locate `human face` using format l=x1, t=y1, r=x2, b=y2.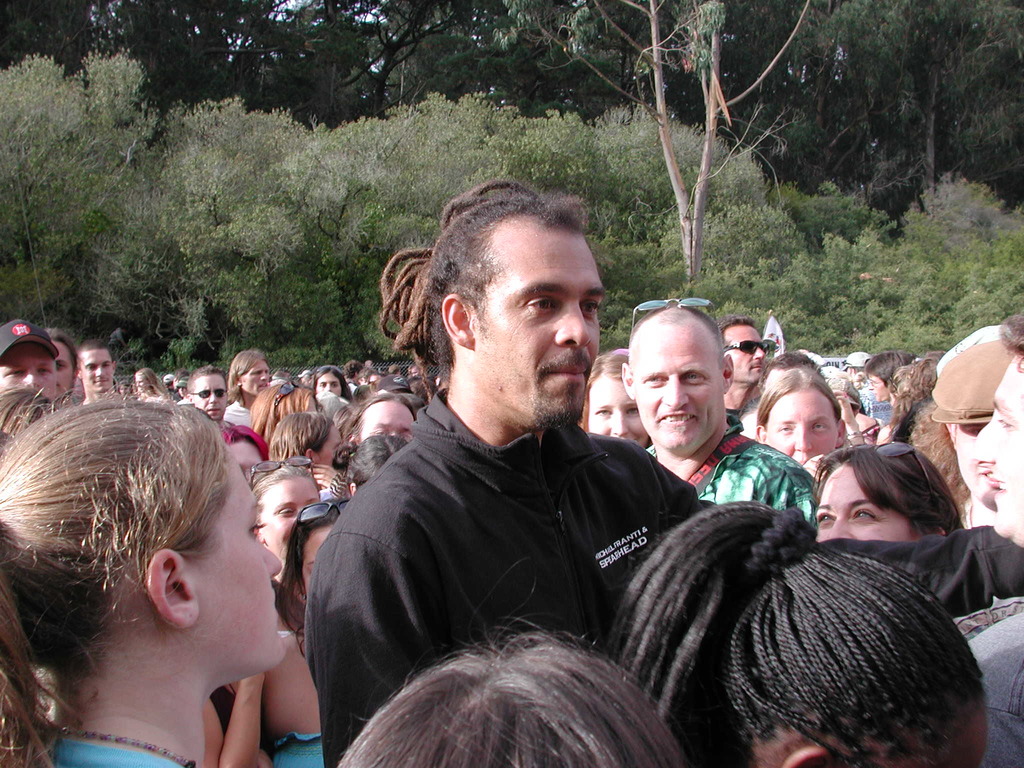
l=815, t=479, r=916, b=545.
